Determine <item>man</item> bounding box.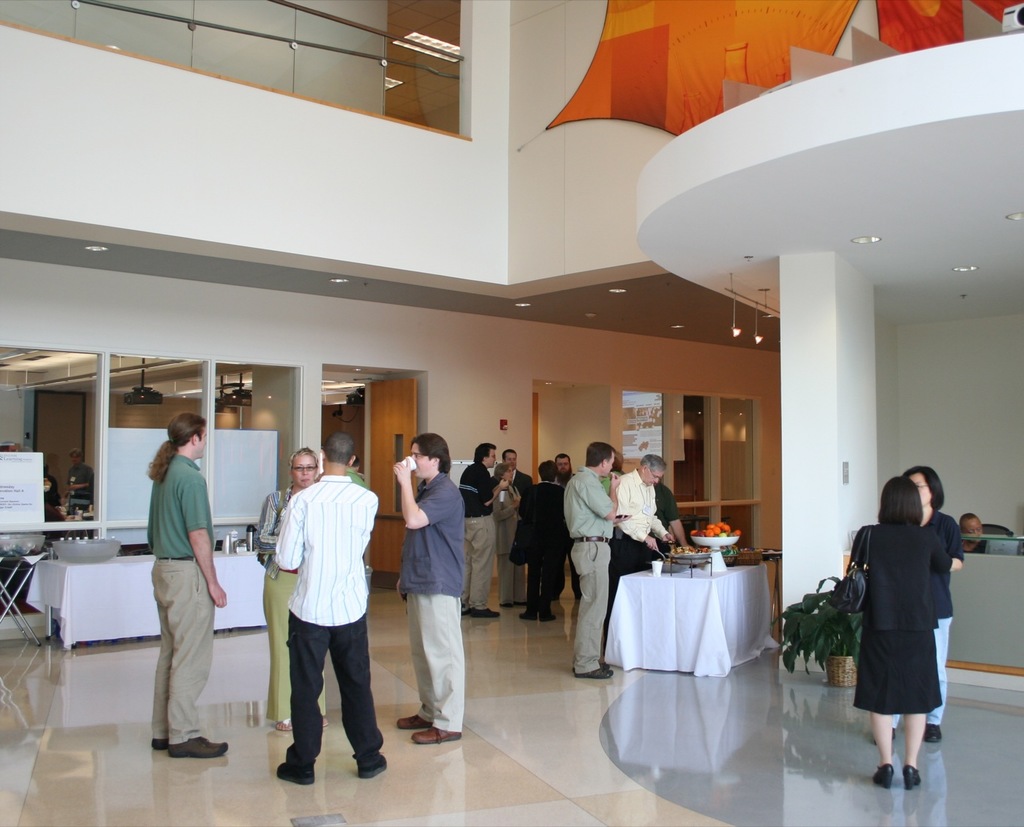
Determined: left=554, top=453, right=576, bottom=483.
